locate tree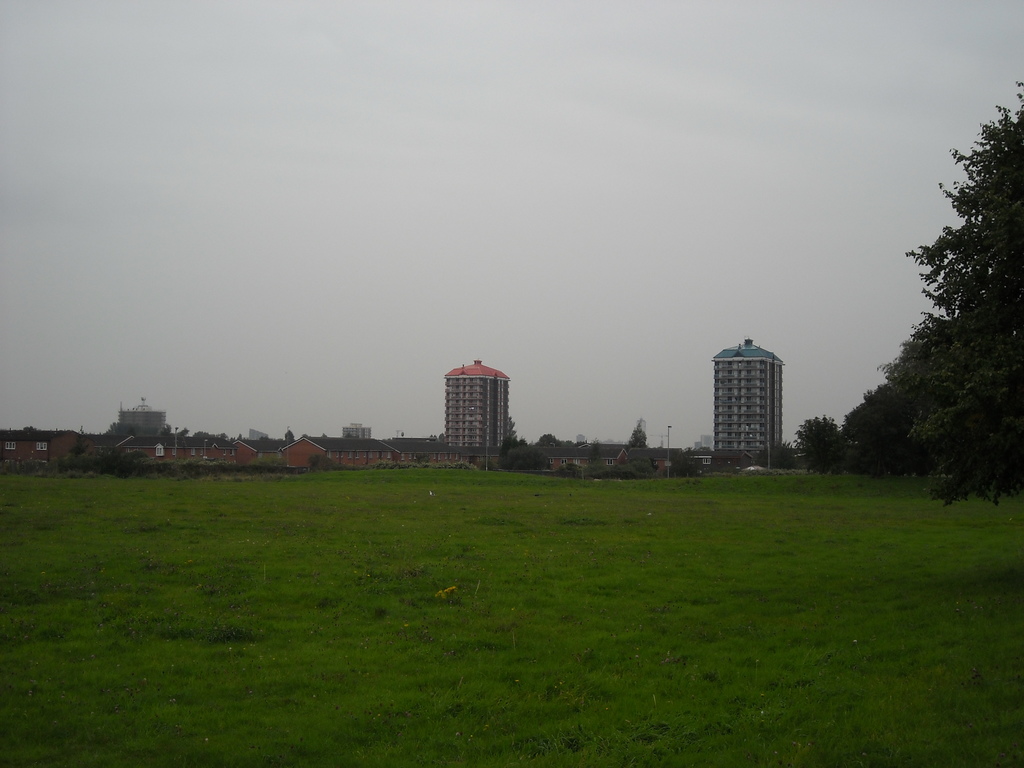
789:414:857:485
